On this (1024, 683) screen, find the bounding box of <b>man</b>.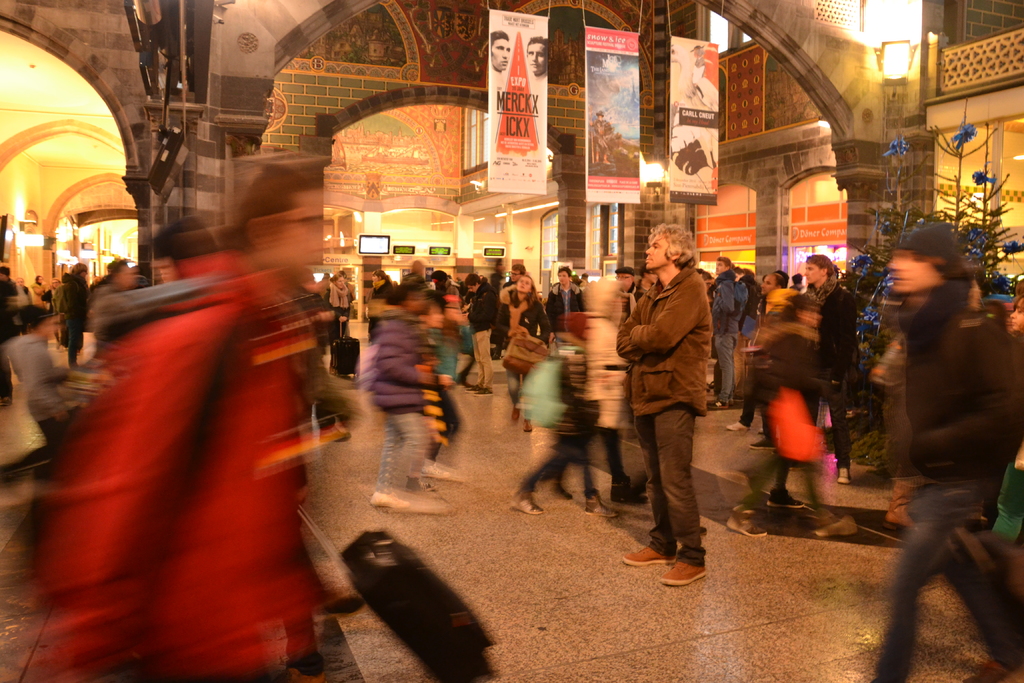
Bounding box: rect(726, 273, 790, 436).
